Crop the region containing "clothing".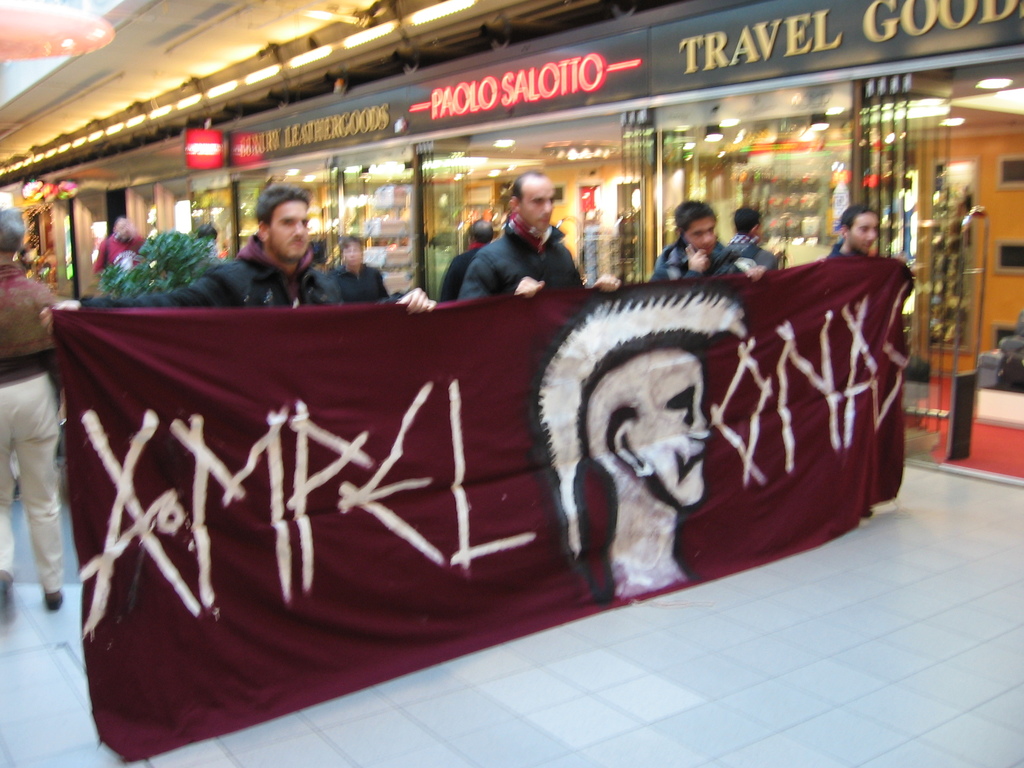
Crop region: Rect(652, 243, 743, 280).
